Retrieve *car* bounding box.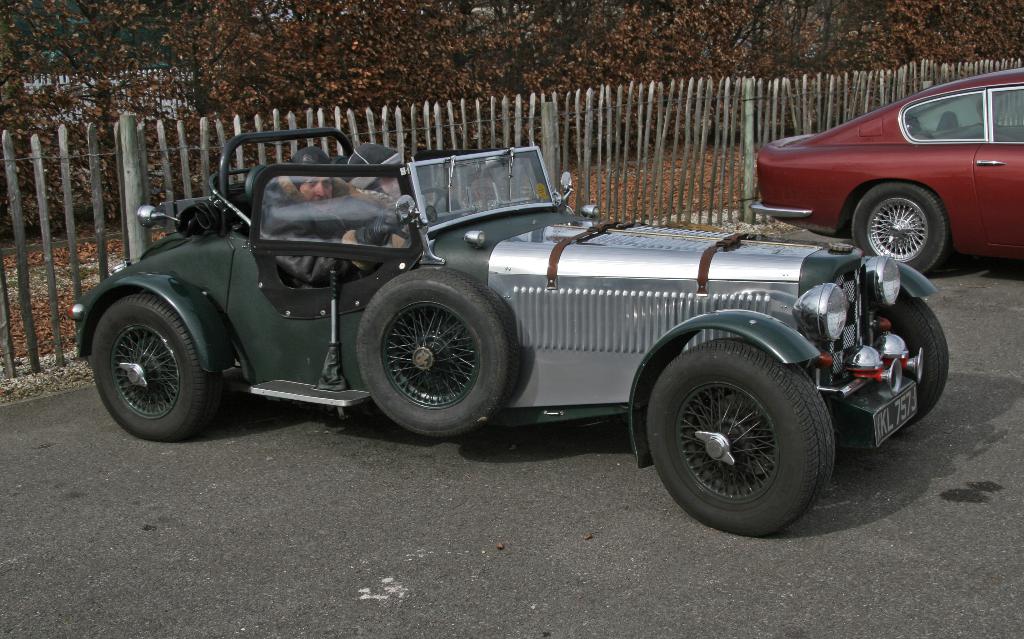
Bounding box: Rect(66, 145, 950, 541).
